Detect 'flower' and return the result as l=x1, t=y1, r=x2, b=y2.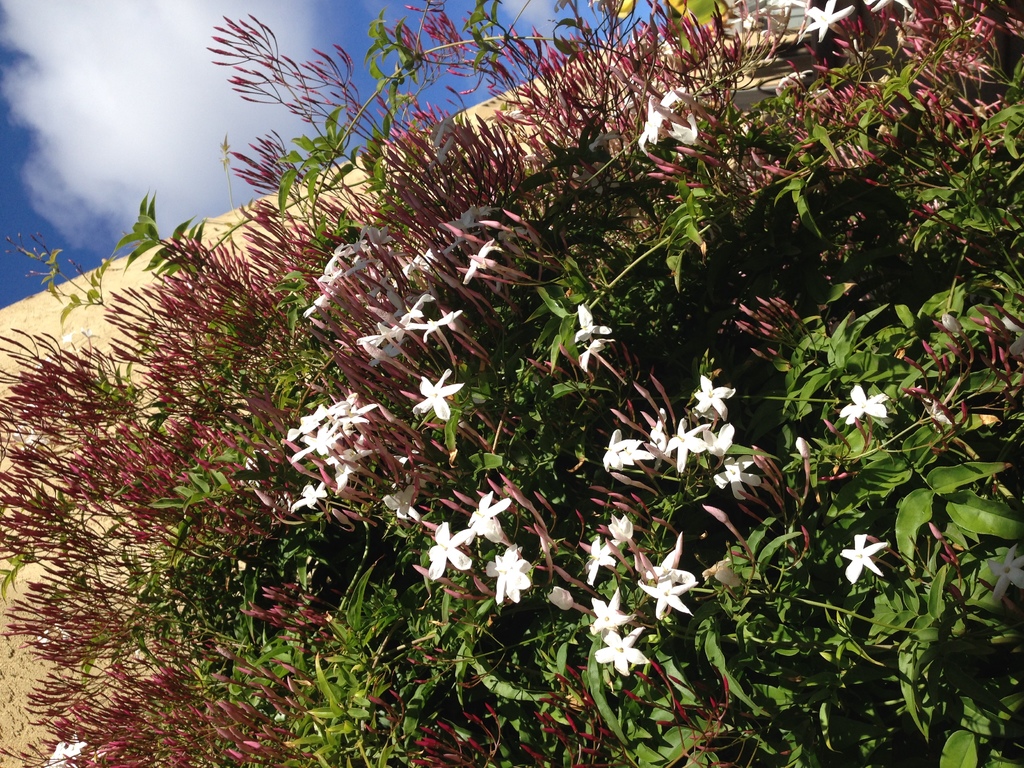
l=372, t=339, r=401, b=364.
